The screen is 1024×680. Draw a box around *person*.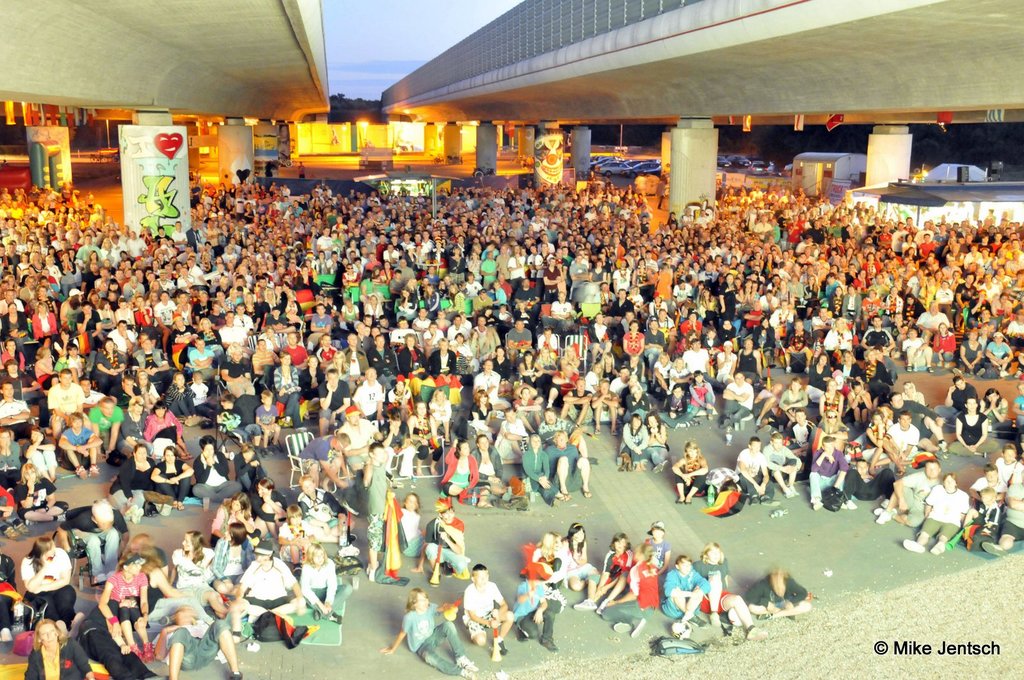
detection(380, 587, 479, 679).
